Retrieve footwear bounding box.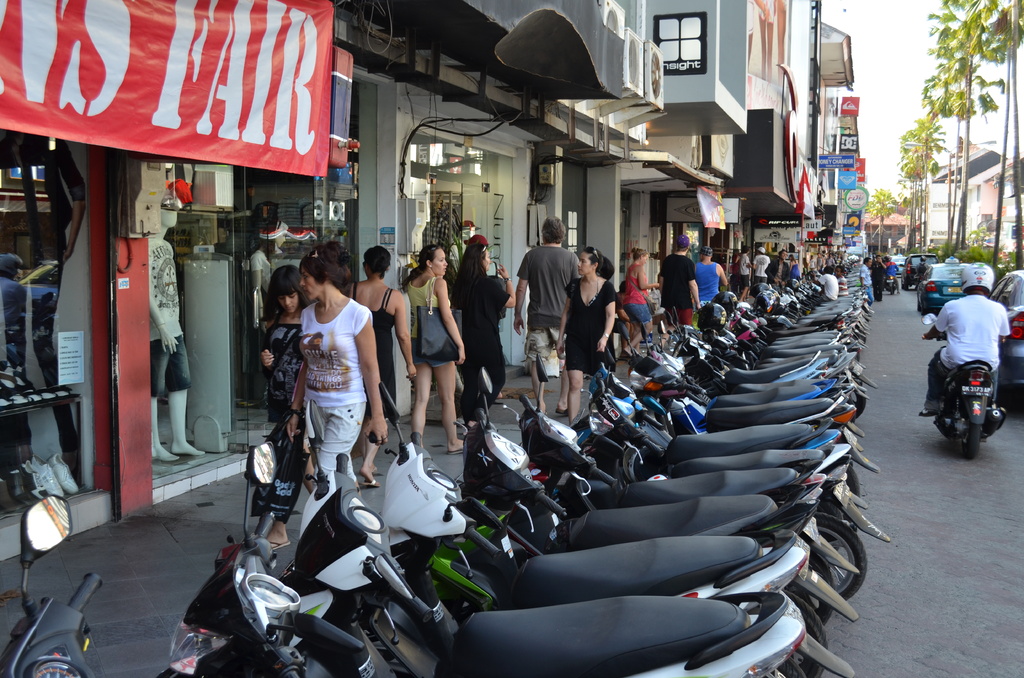
Bounding box: [left=557, top=404, right=566, bottom=417].
